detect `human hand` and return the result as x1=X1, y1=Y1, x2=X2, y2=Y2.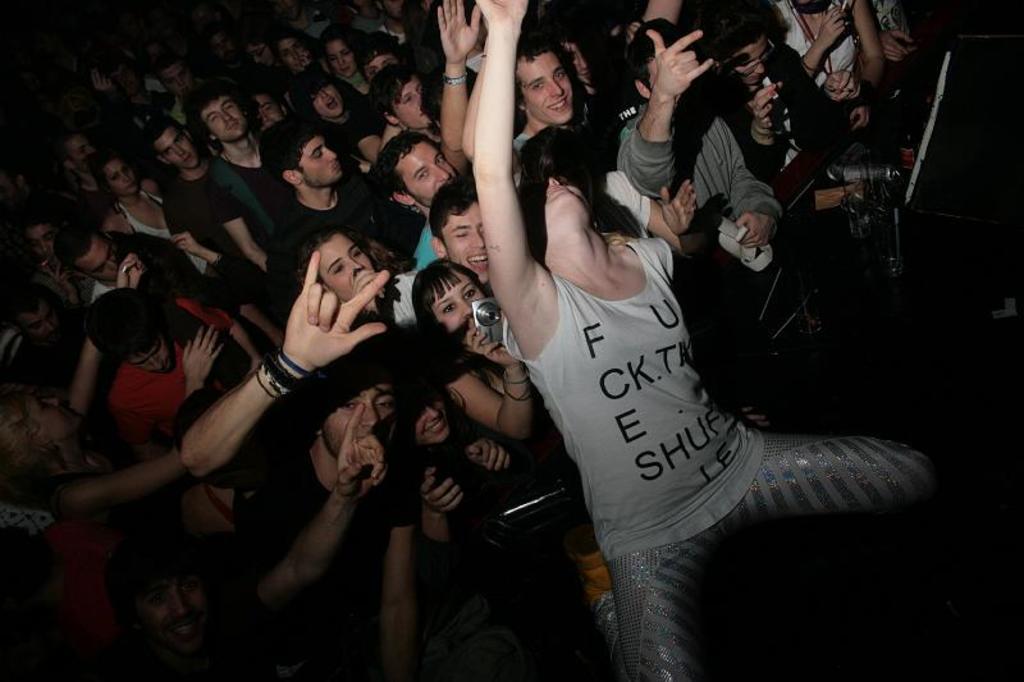
x1=466, y1=438, x2=511, y2=472.
